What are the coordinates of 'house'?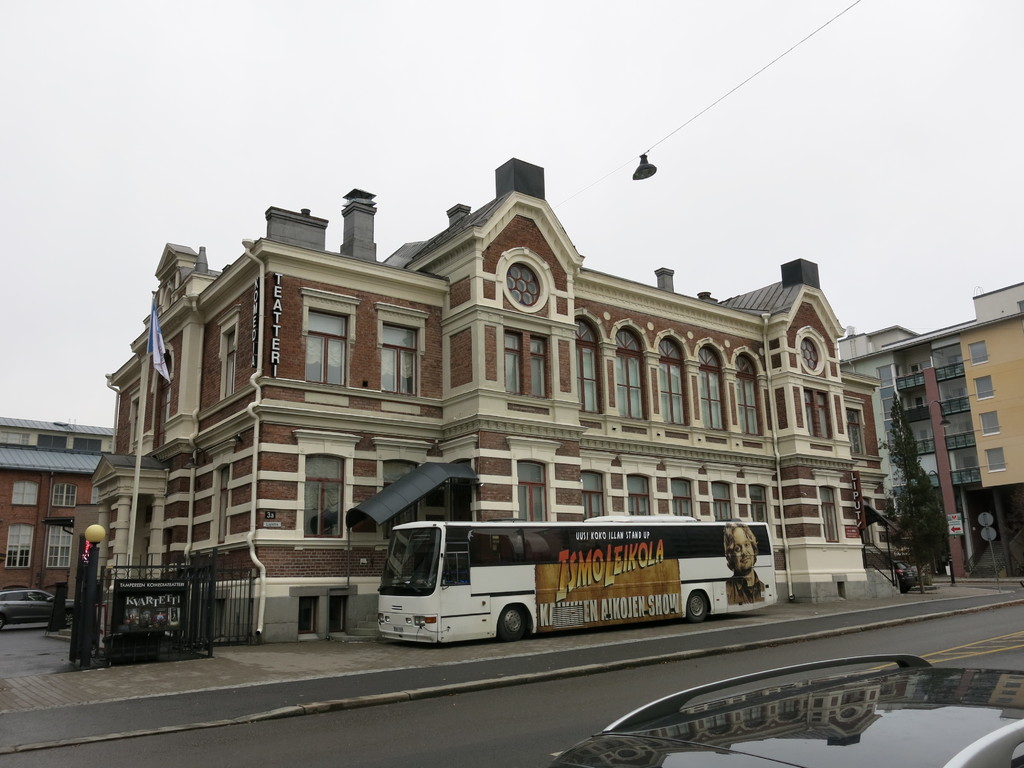
<box>867,280,1023,578</box>.
